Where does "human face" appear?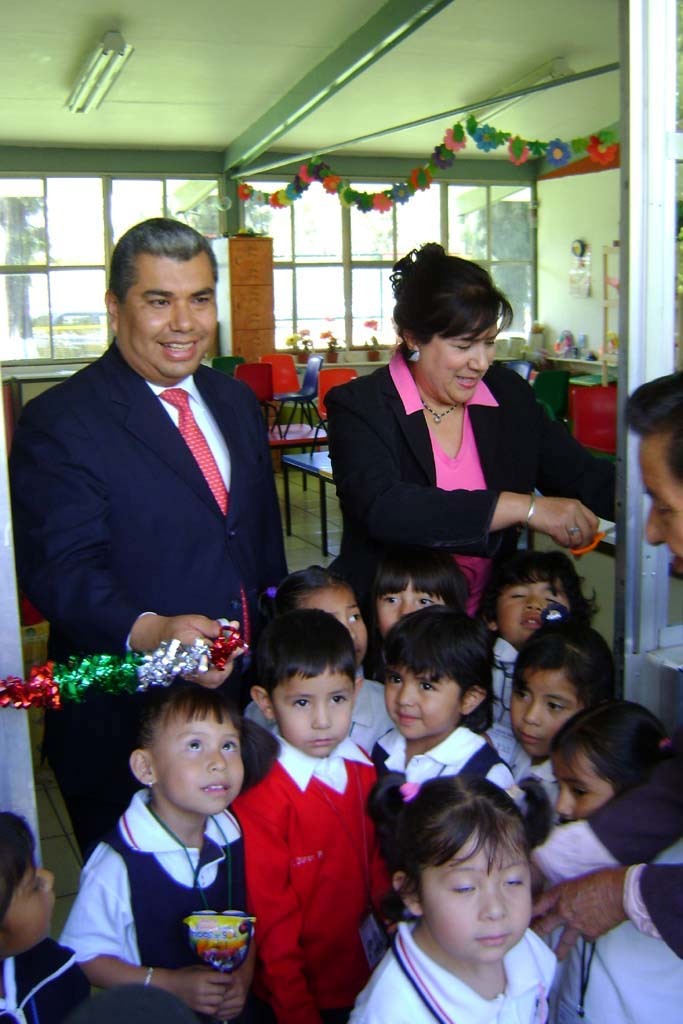
Appears at Rect(275, 666, 357, 760).
